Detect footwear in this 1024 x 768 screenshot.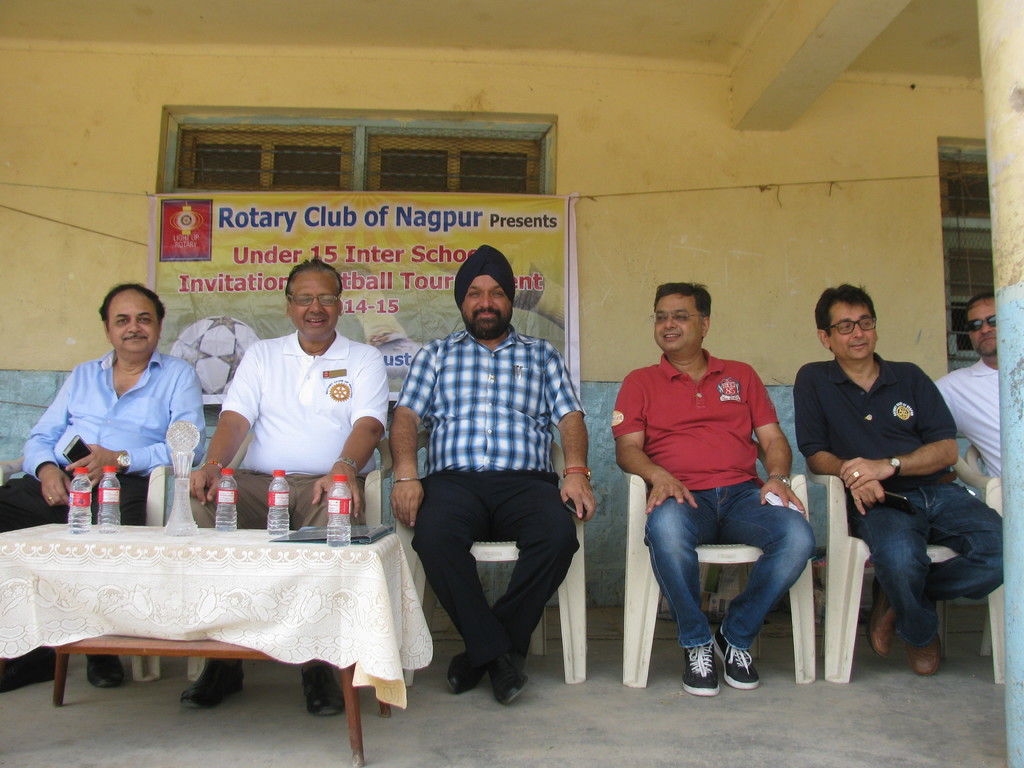
Detection: pyautogui.locateOnScreen(906, 647, 940, 671).
